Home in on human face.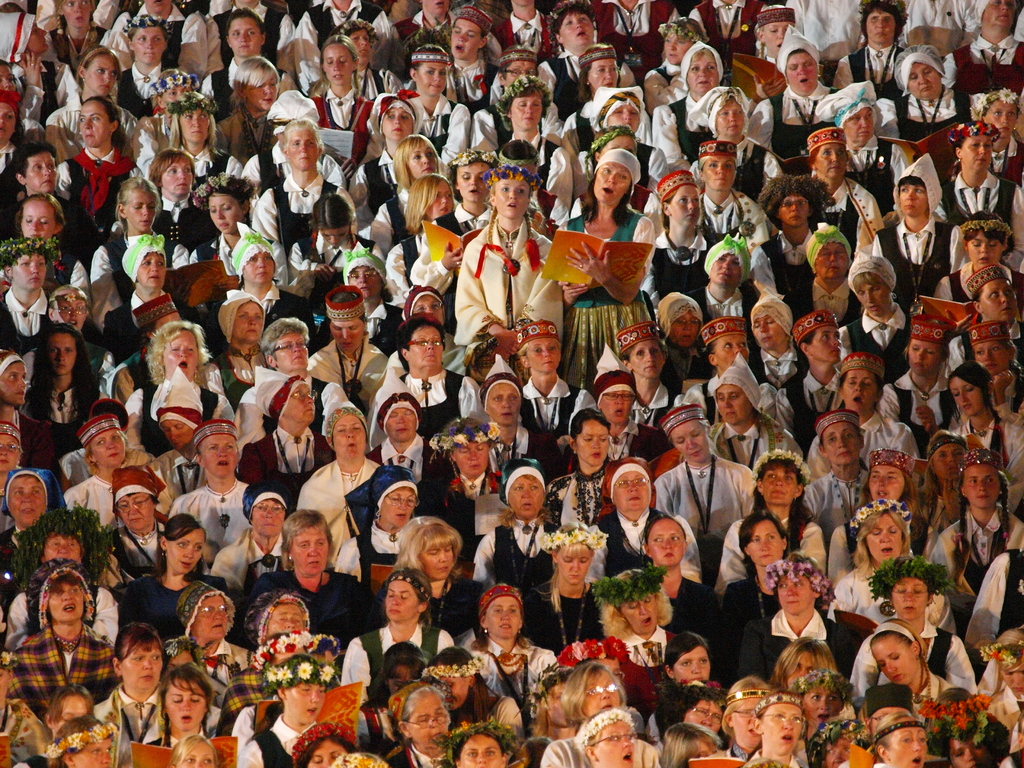
Homed in at [x1=426, y1=545, x2=458, y2=579].
